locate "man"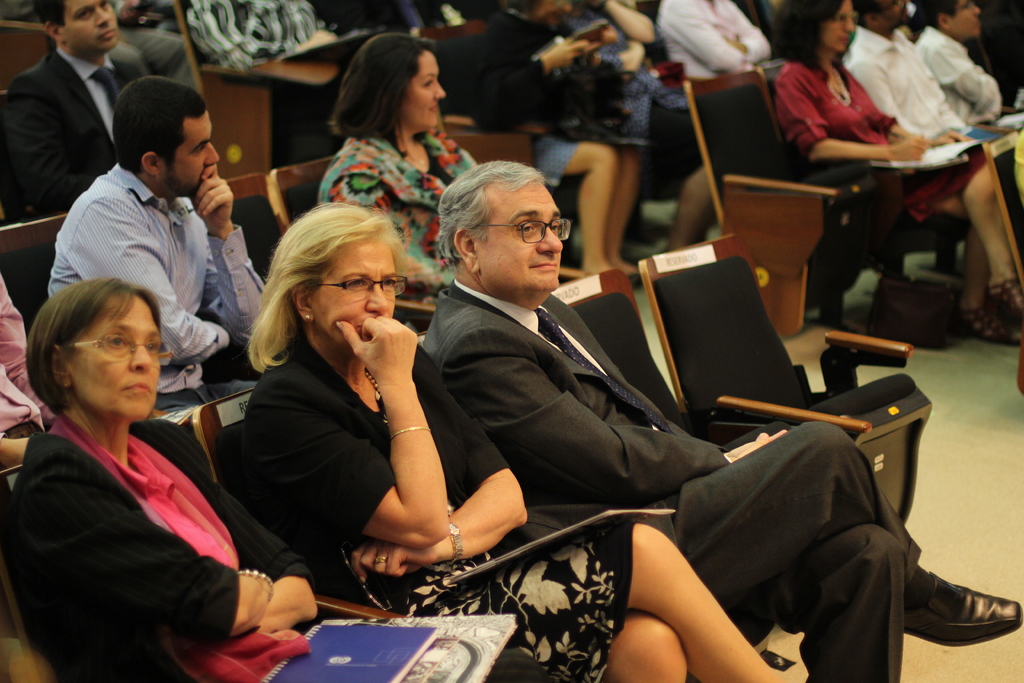
box=[650, 0, 776, 89]
